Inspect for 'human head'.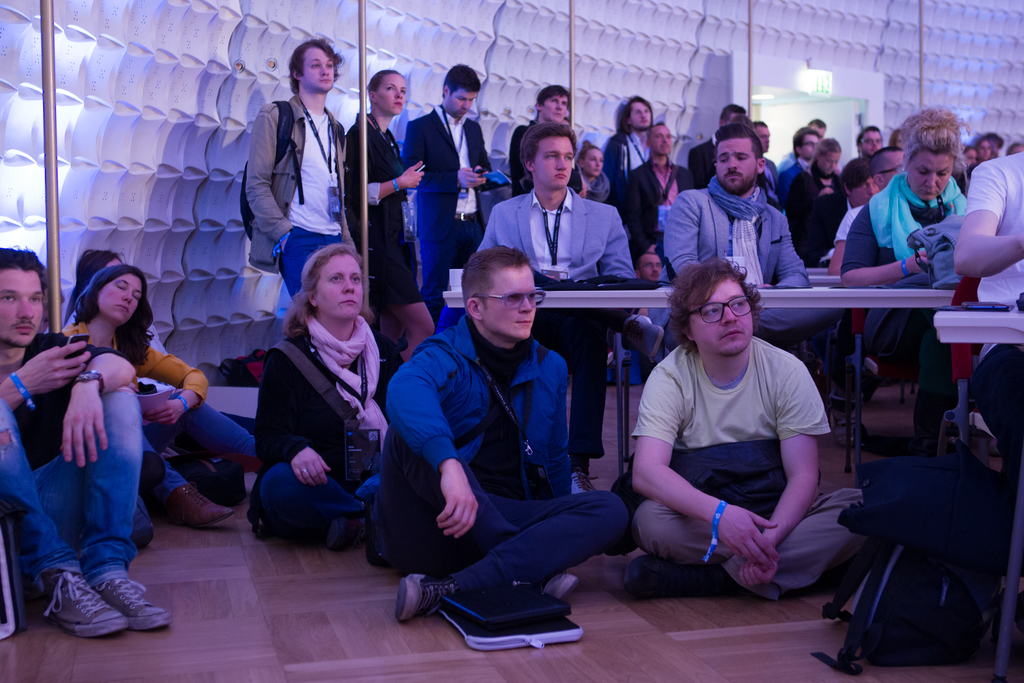
Inspection: (left=0, top=249, right=52, bottom=352).
